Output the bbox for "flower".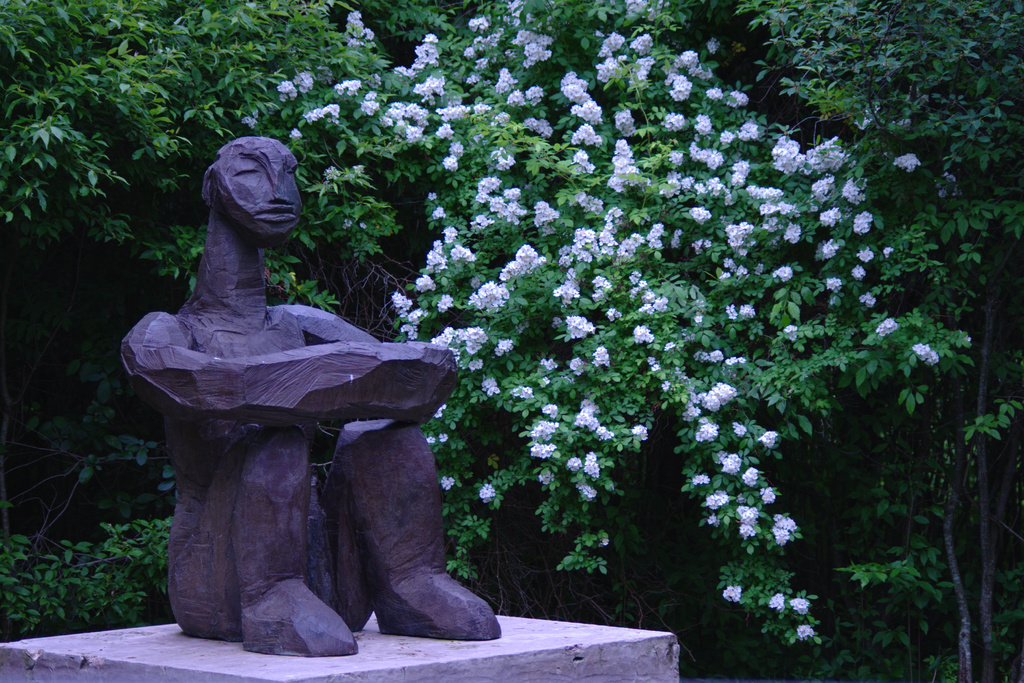
crop(291, 129, 301, 139).
